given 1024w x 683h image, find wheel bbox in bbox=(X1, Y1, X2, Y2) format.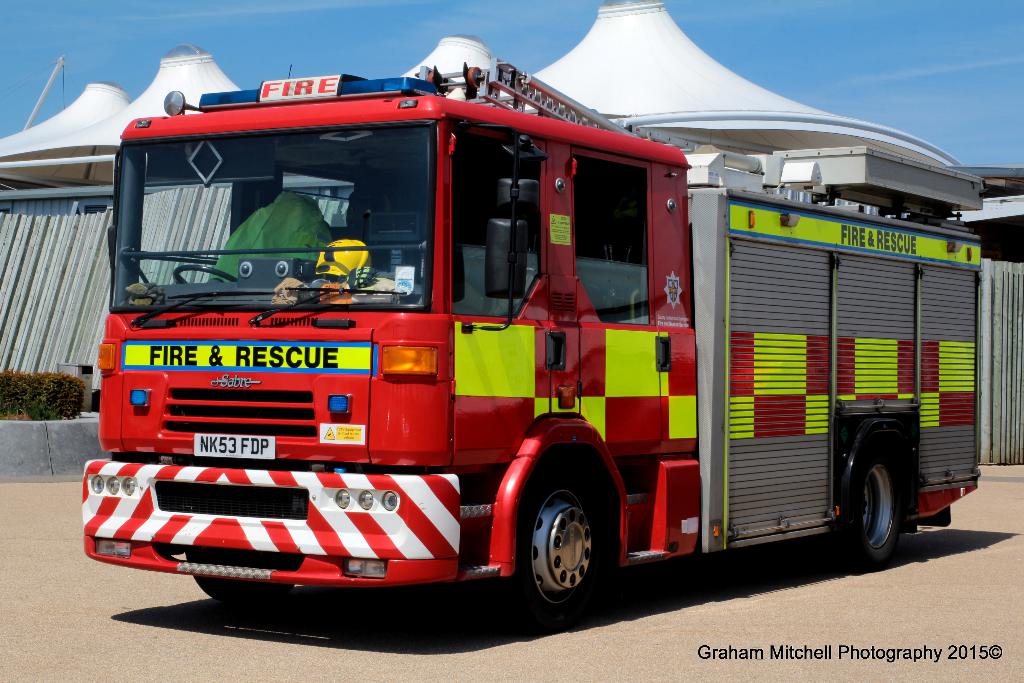
bbox=(834, 442, 904, 562).
